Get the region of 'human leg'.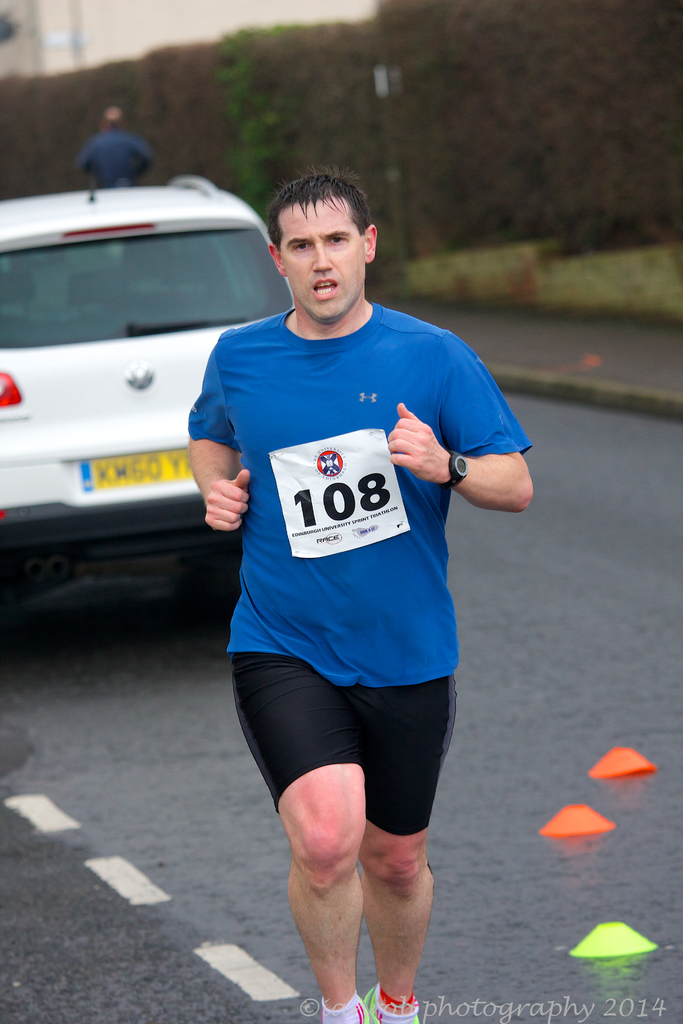
365/696/433/1016.
